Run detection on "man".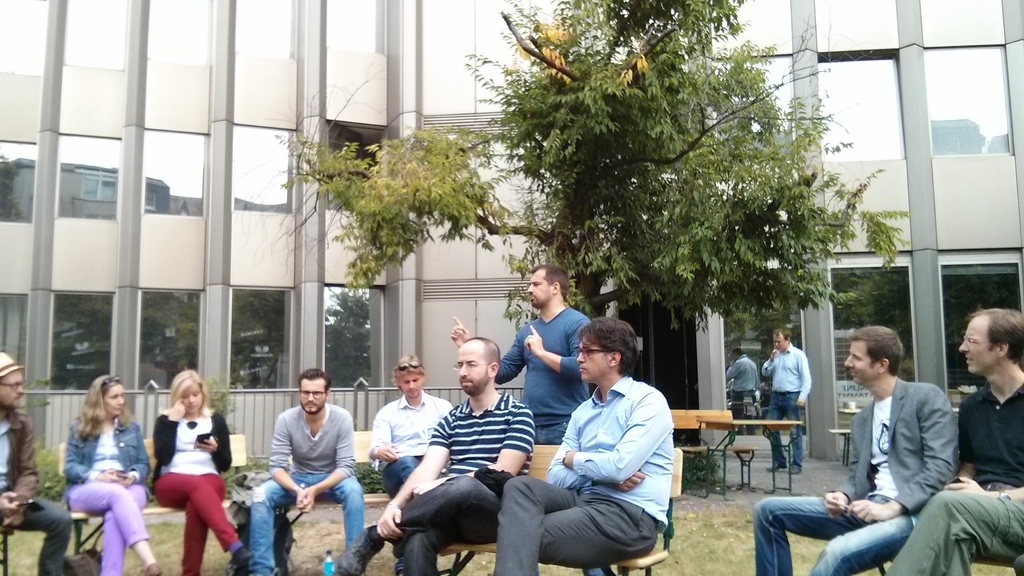
Result: <region>888, 307, 1023, 575</region>.
